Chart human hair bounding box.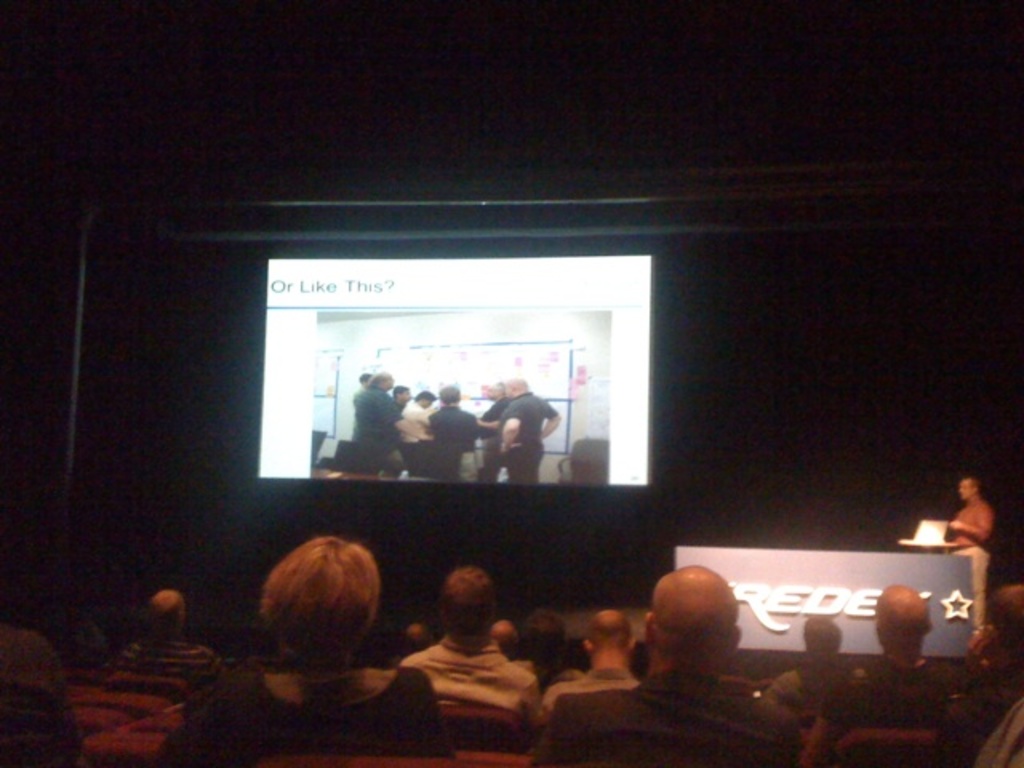
Charted: rect(438, 386, 461, 405).
